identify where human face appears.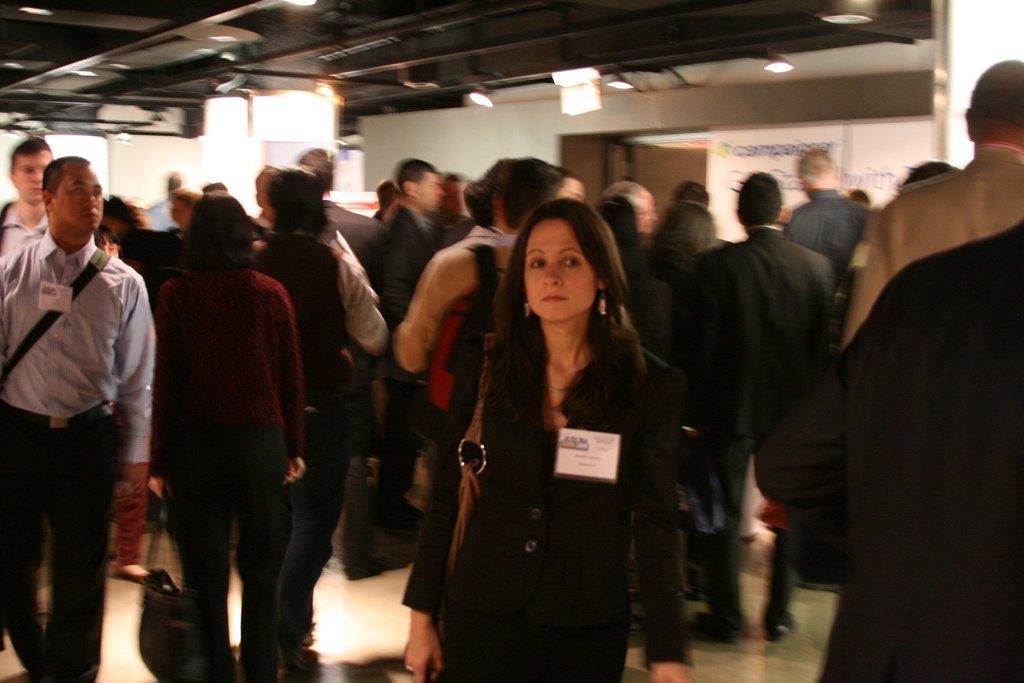
Appears at box(419, 172, 445, 214).
